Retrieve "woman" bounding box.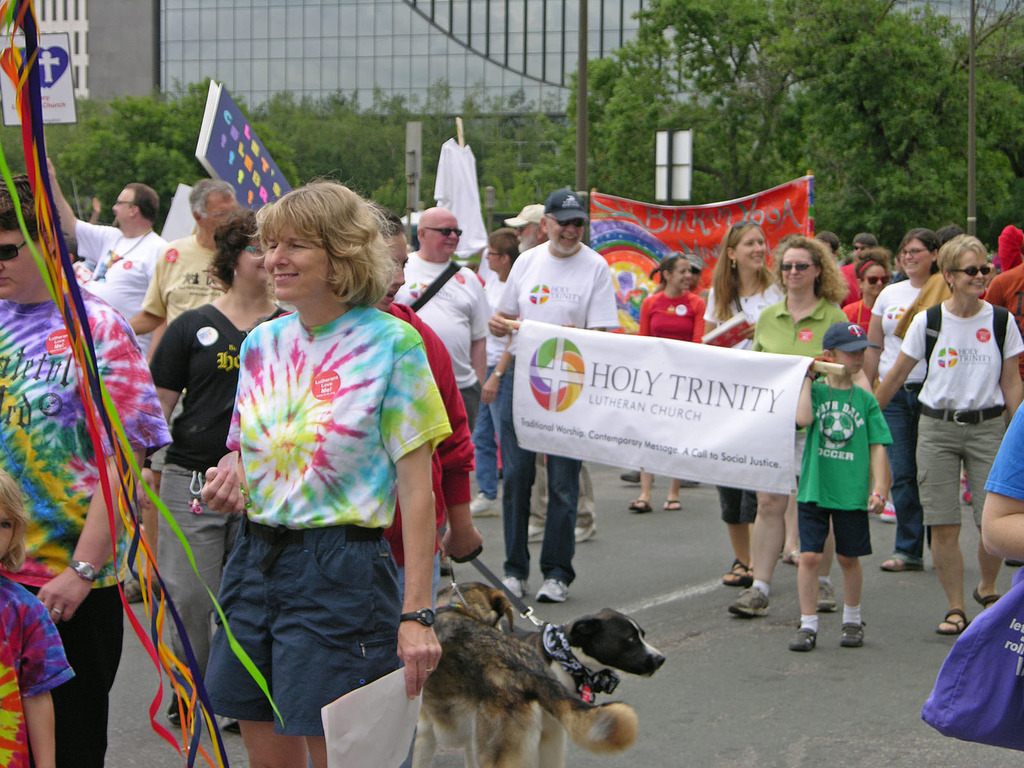
Bounding box: pyautogui.locateOnScreen(198, 166, 441, 767).
